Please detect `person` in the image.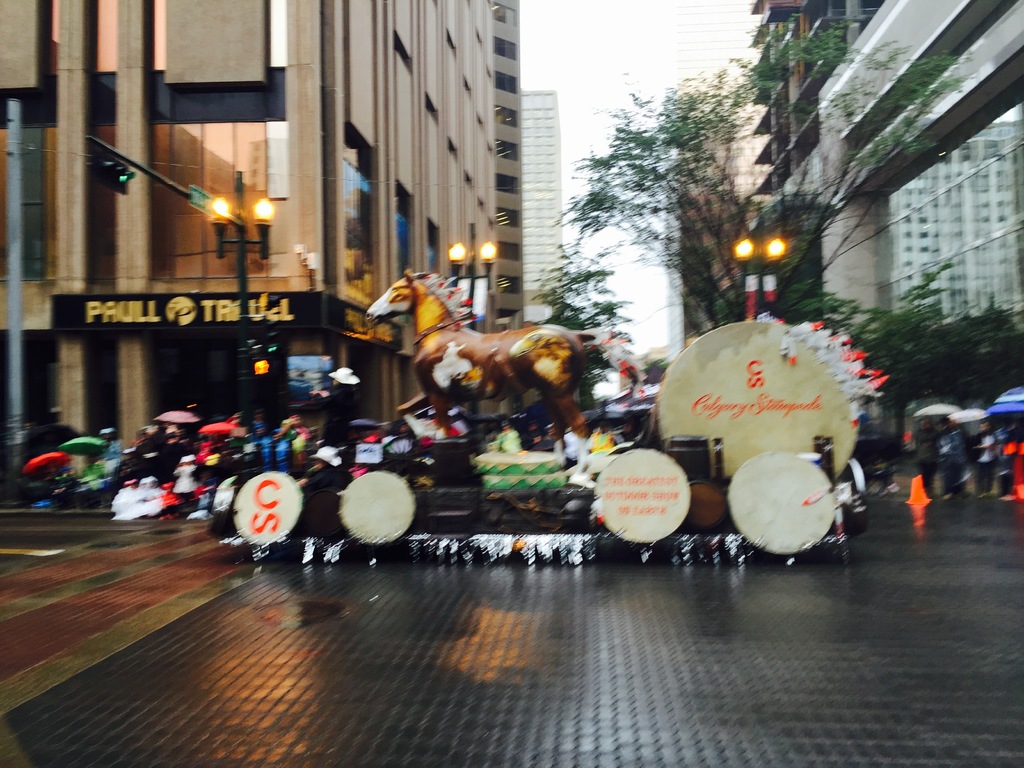
l=306, t=364, r=369, b=471.
